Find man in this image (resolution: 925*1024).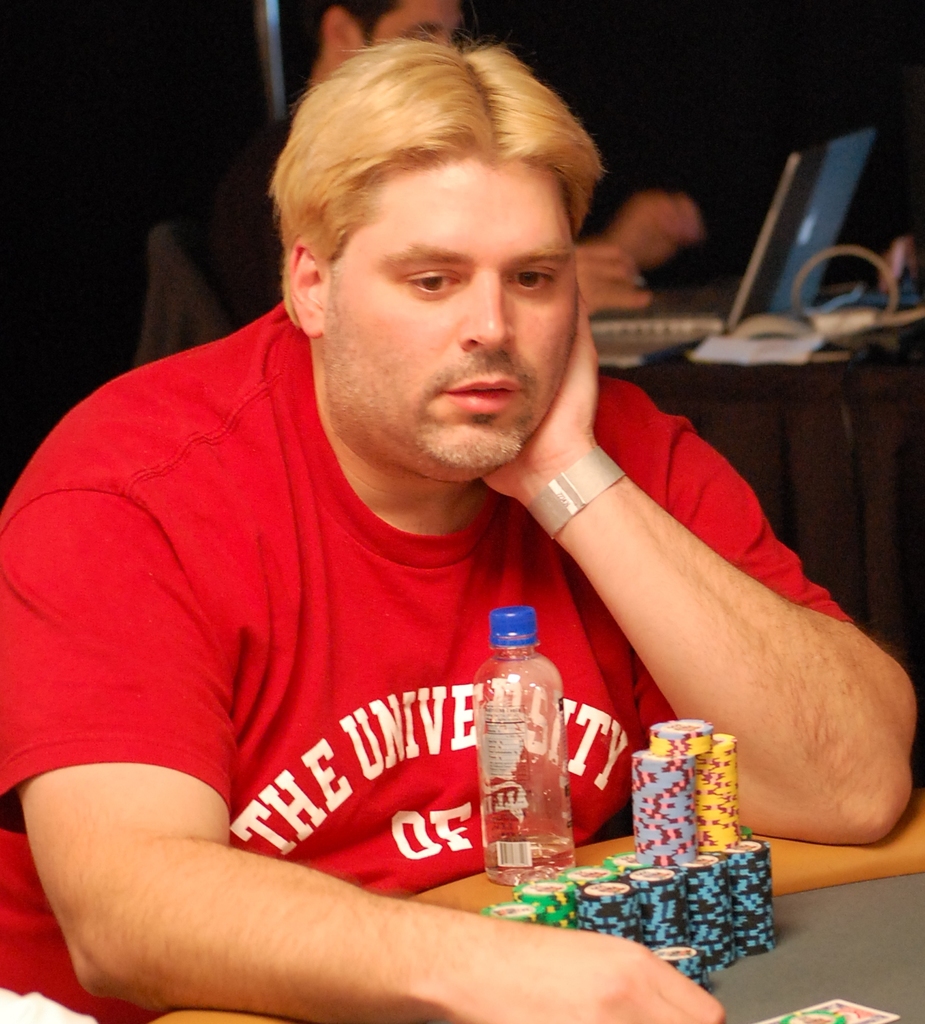
<bbox>266, 0, 709, 318</bbox>.
